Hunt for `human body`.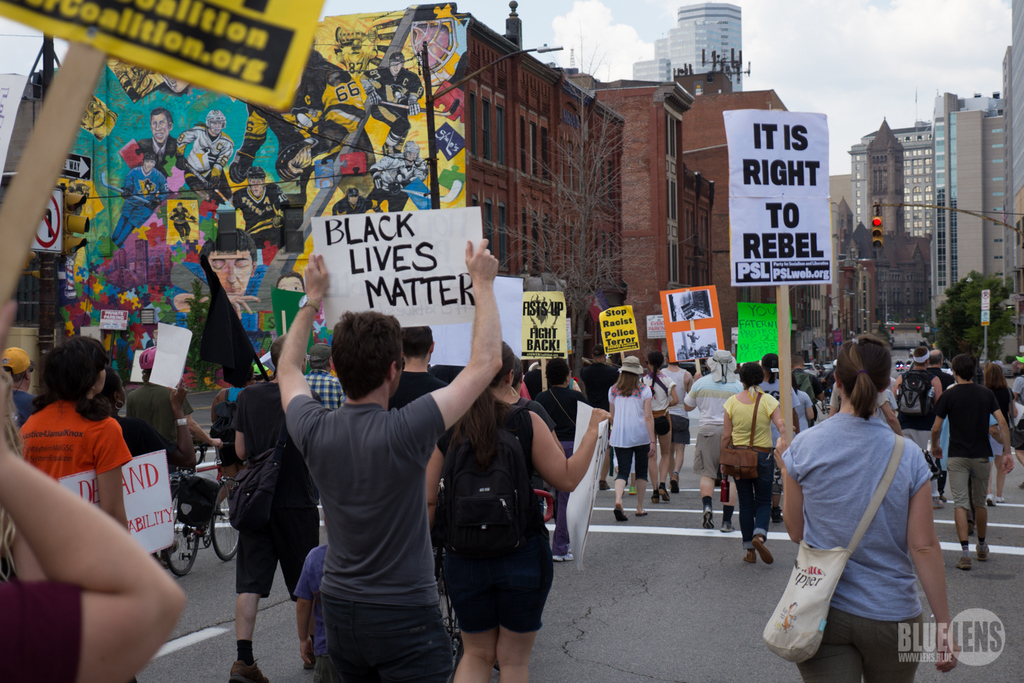
Hunted down at 688:359:753:502.
